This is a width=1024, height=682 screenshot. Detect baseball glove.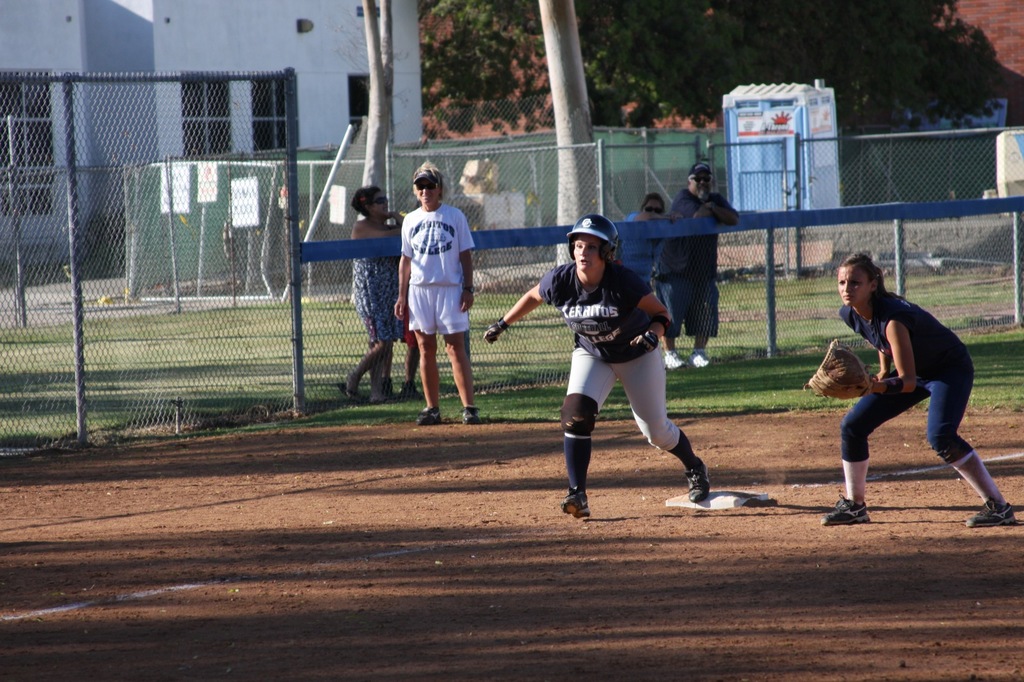
bbox(483, 320, 500, 346).
